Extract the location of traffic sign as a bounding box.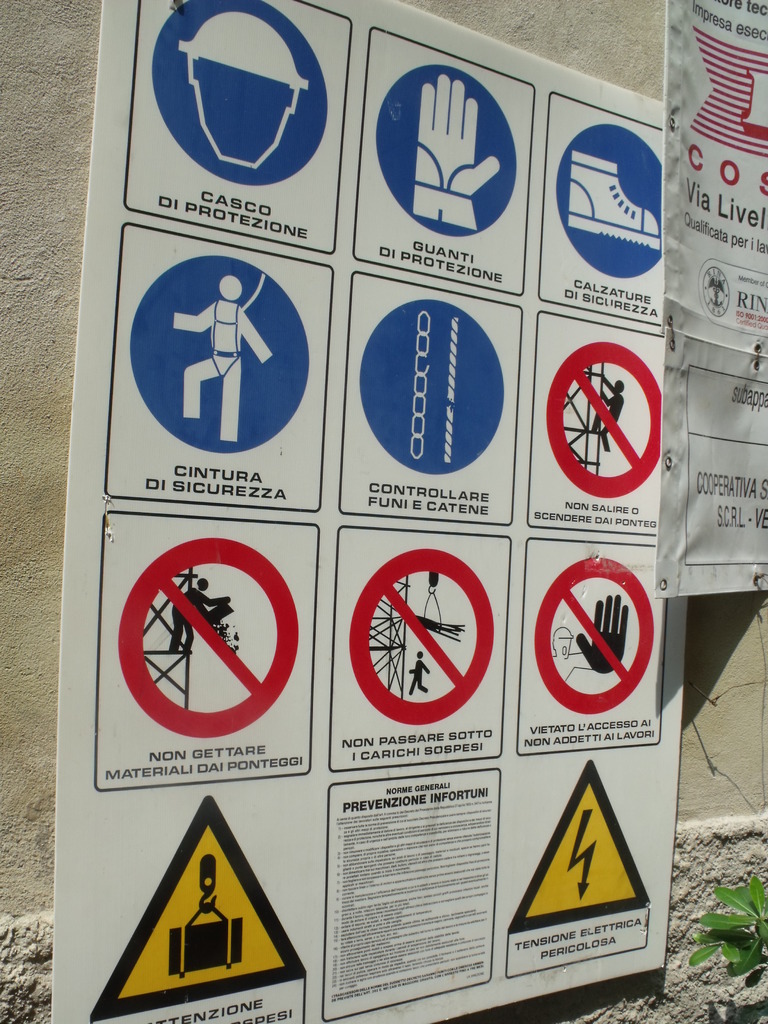
BBox(342, 274, 518, 526).
